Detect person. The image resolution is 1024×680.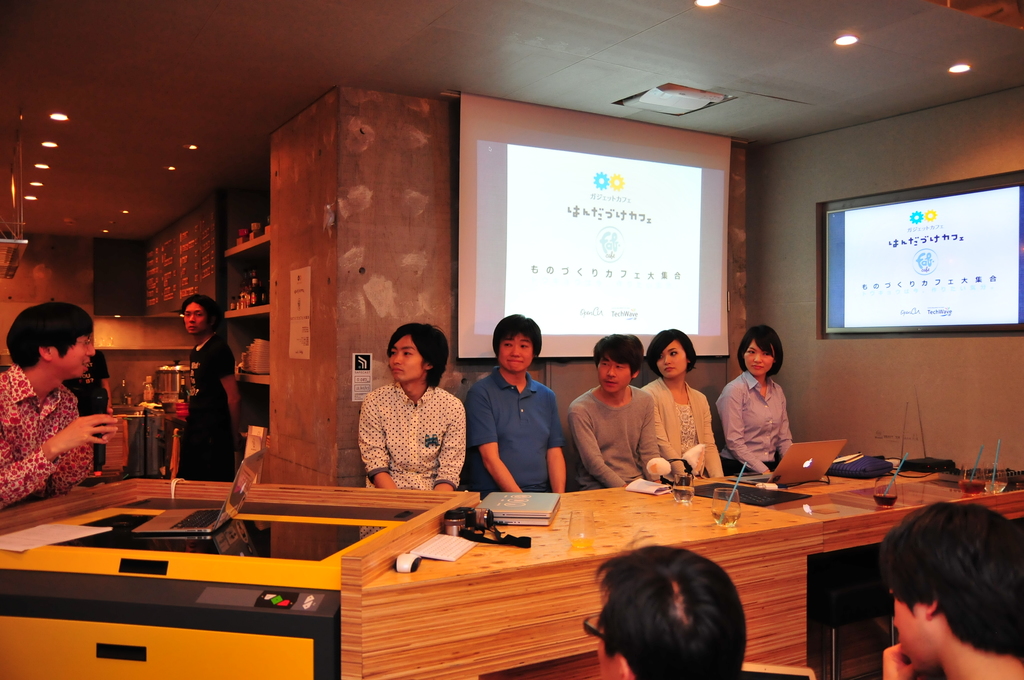
bbox=(580, 526, 748, 679).
